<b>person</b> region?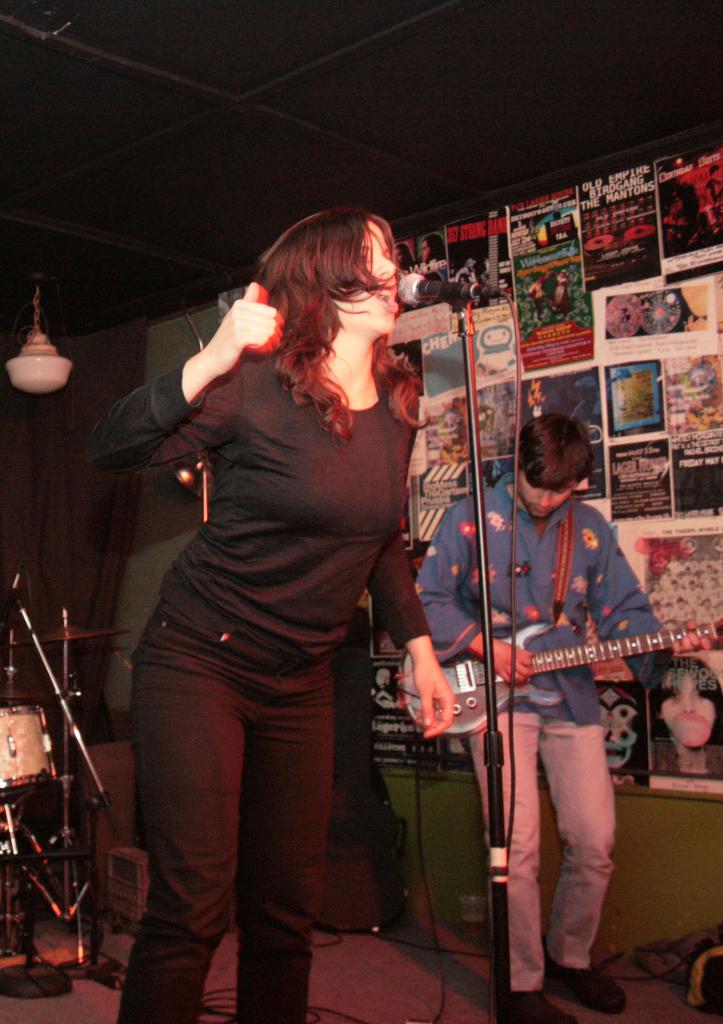
Rect(525, 271, 553, 324)
